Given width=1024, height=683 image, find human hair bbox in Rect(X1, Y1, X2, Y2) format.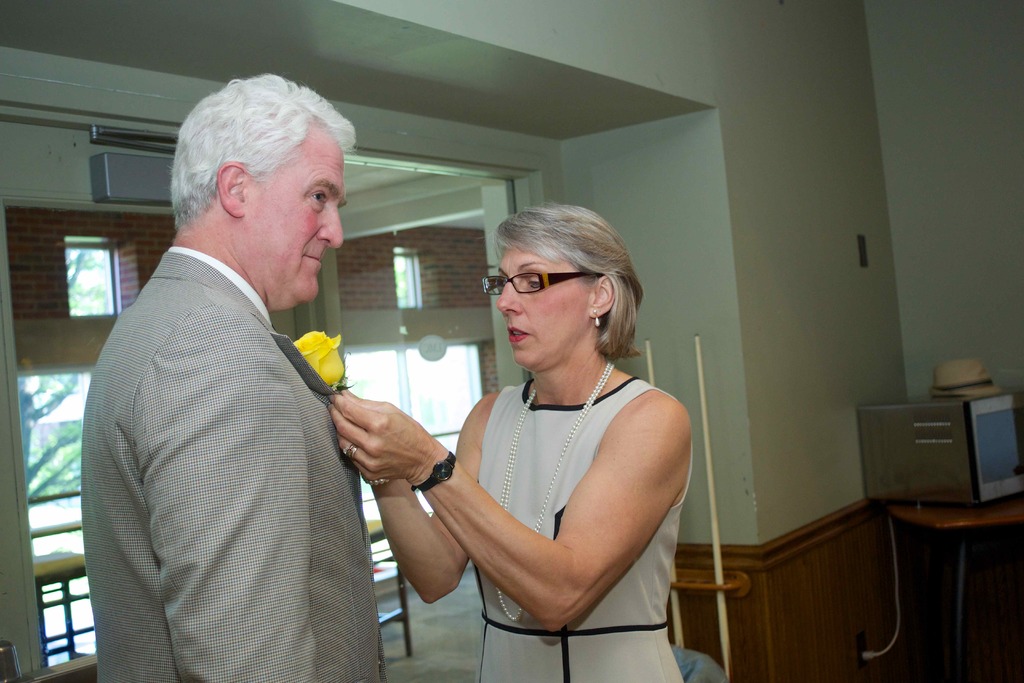
Rect(489, 205, 641, 376).
